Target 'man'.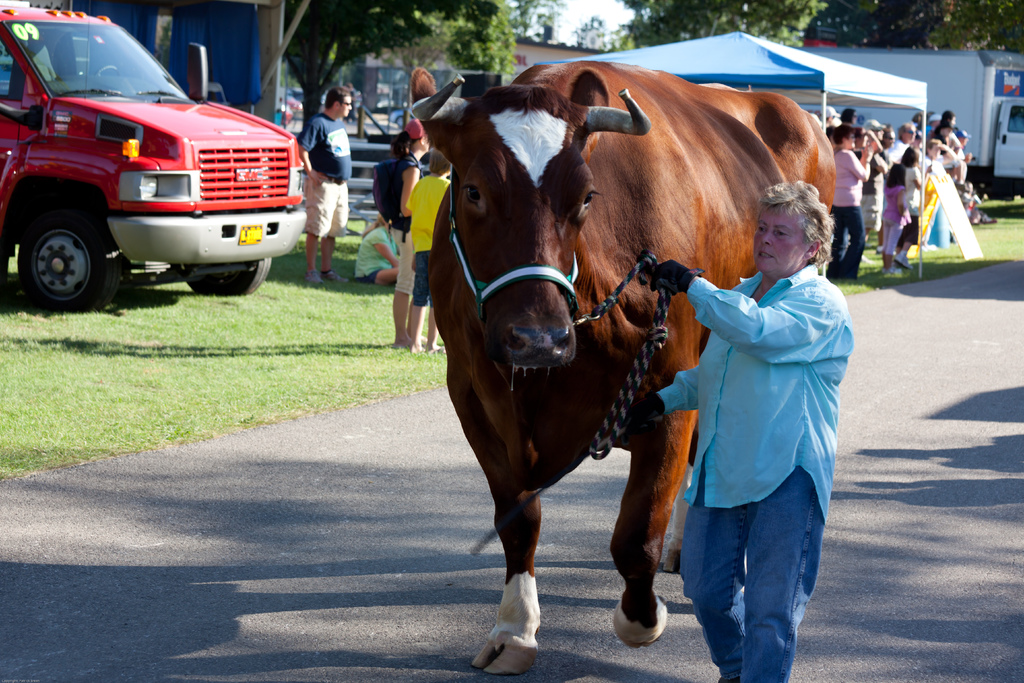
Target region: Rect(301, 85, 350, 283).
